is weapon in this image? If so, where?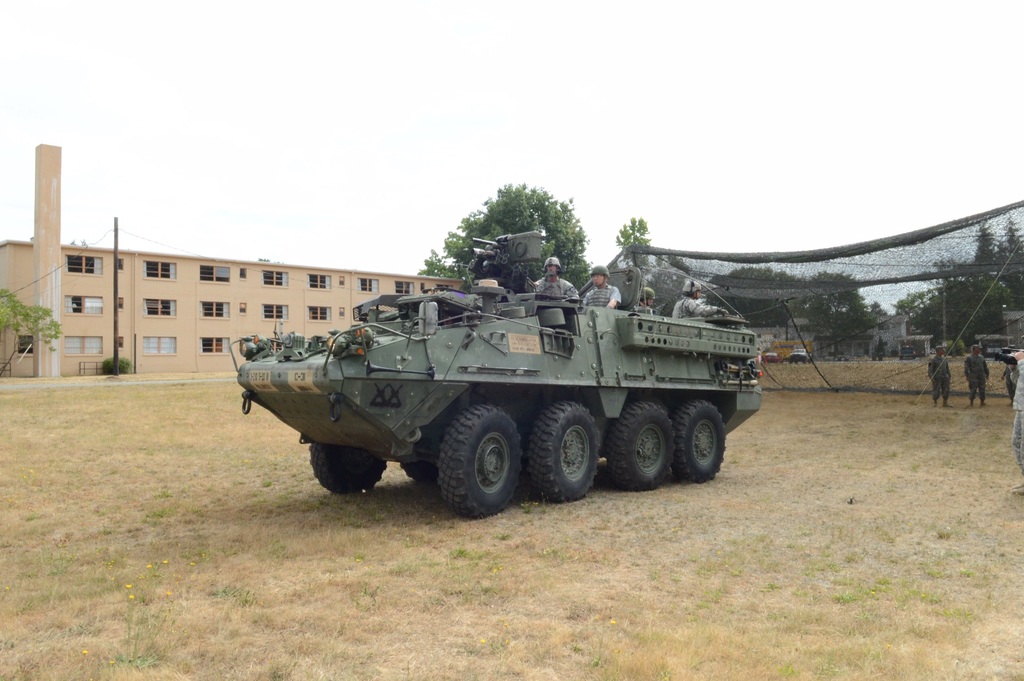
Yes, at bbox=[239, 229, 764, 518].
